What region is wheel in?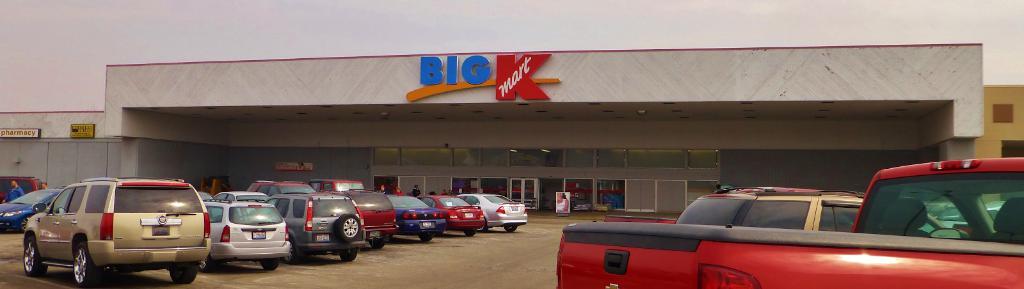
170 269 195 283.
